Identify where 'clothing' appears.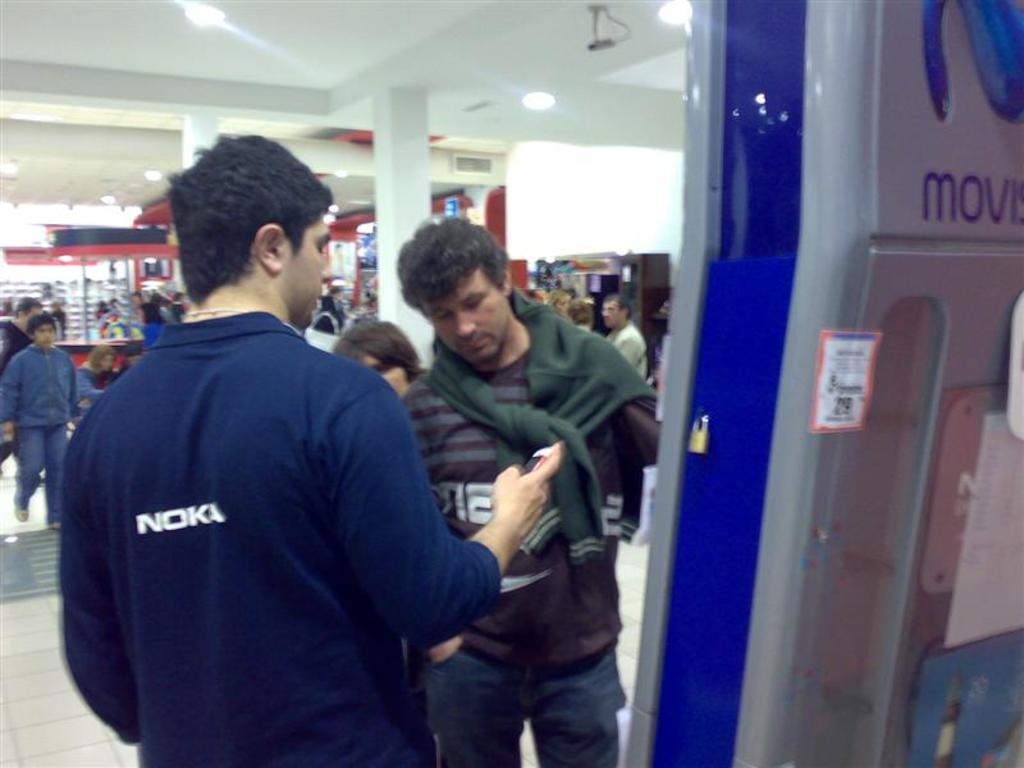
Appears at locate(55, 306, 506, 767).
